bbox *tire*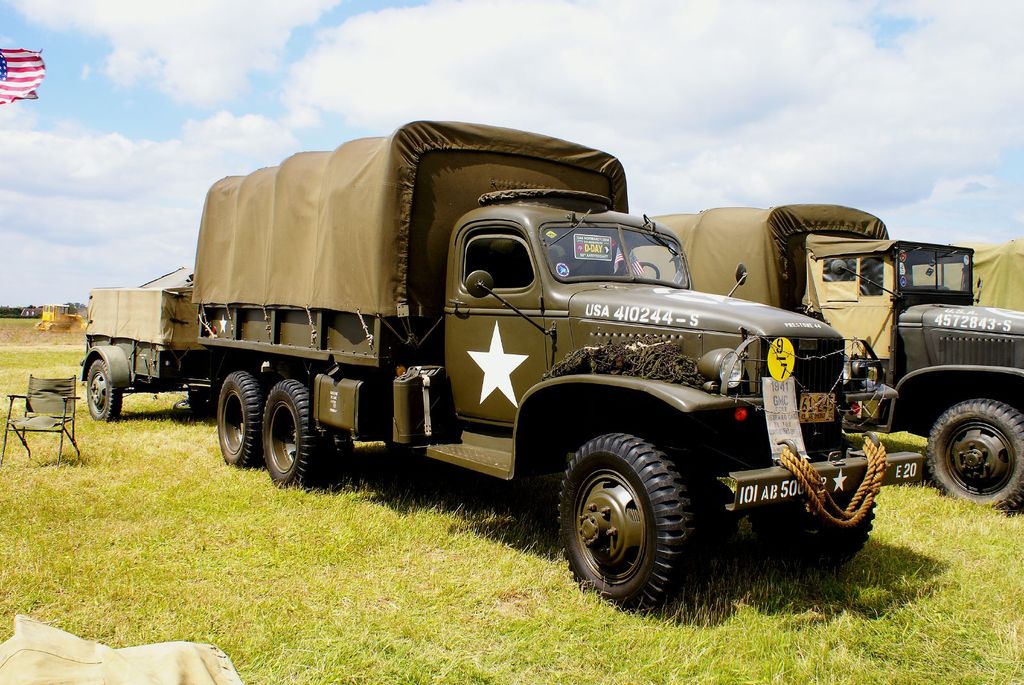
x1=216 y1=369 x2=266 y2=468
